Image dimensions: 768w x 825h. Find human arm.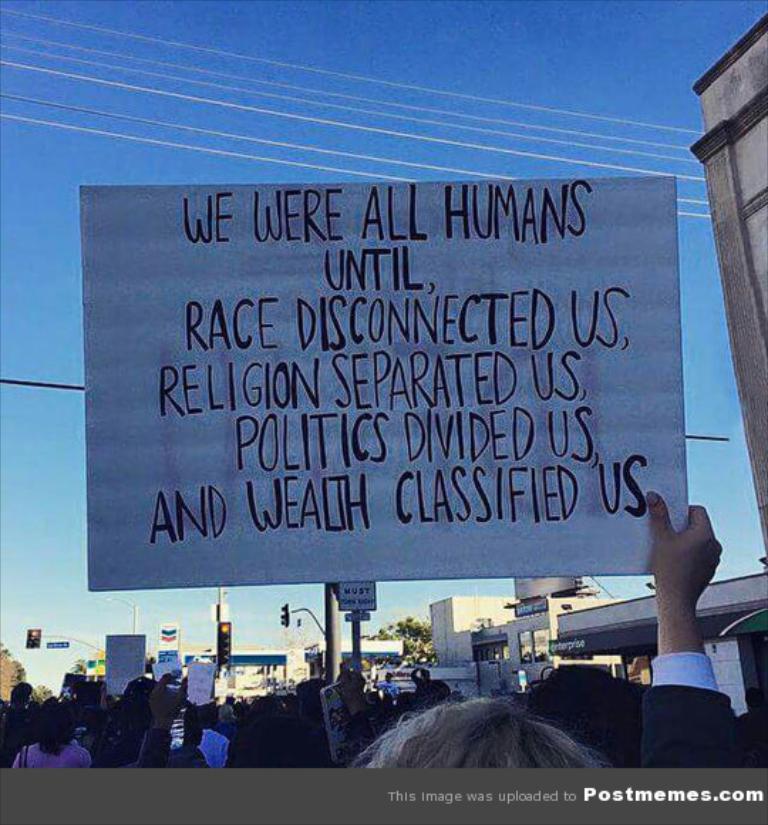
Rect(331, 654, 381, 751).
